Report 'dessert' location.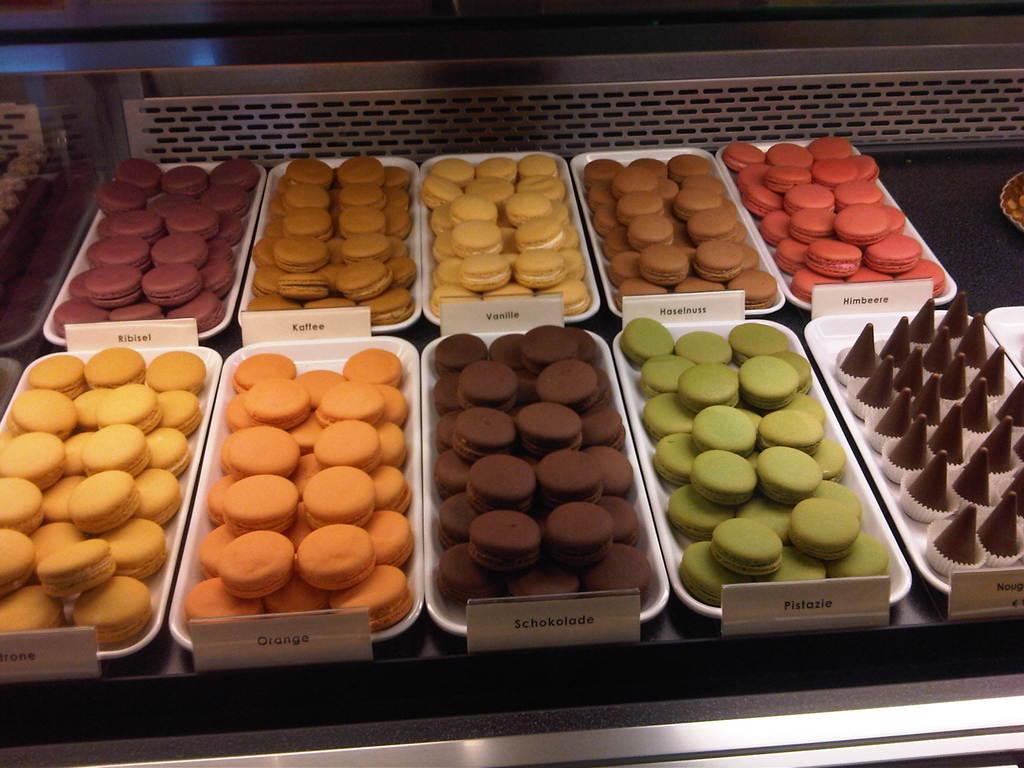
Report: box=[462, 223, 503, 249].
